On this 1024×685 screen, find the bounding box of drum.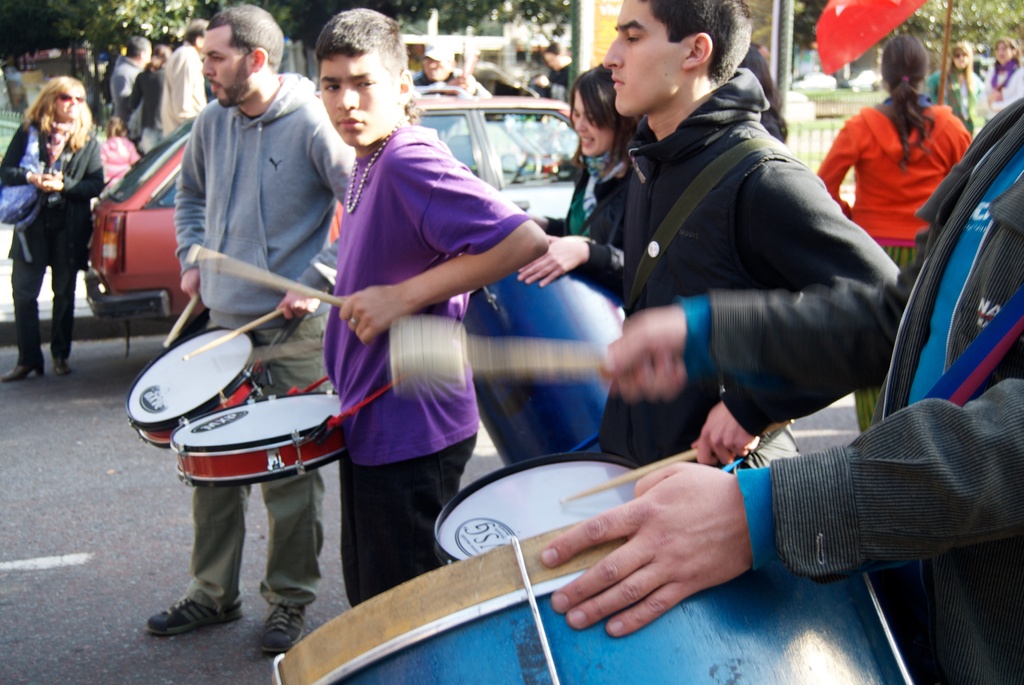
Bounding box: box=[125, 326, 266, 449].
